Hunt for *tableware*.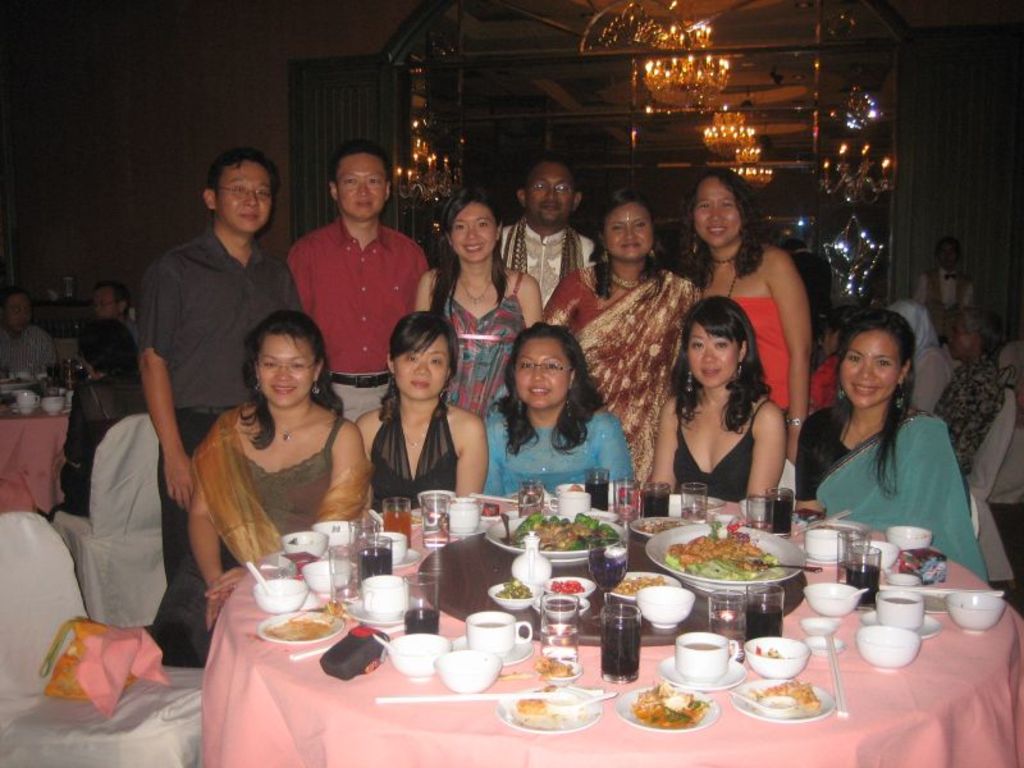
Hunted down at left=46, top=365, right=61, bottom=387.
